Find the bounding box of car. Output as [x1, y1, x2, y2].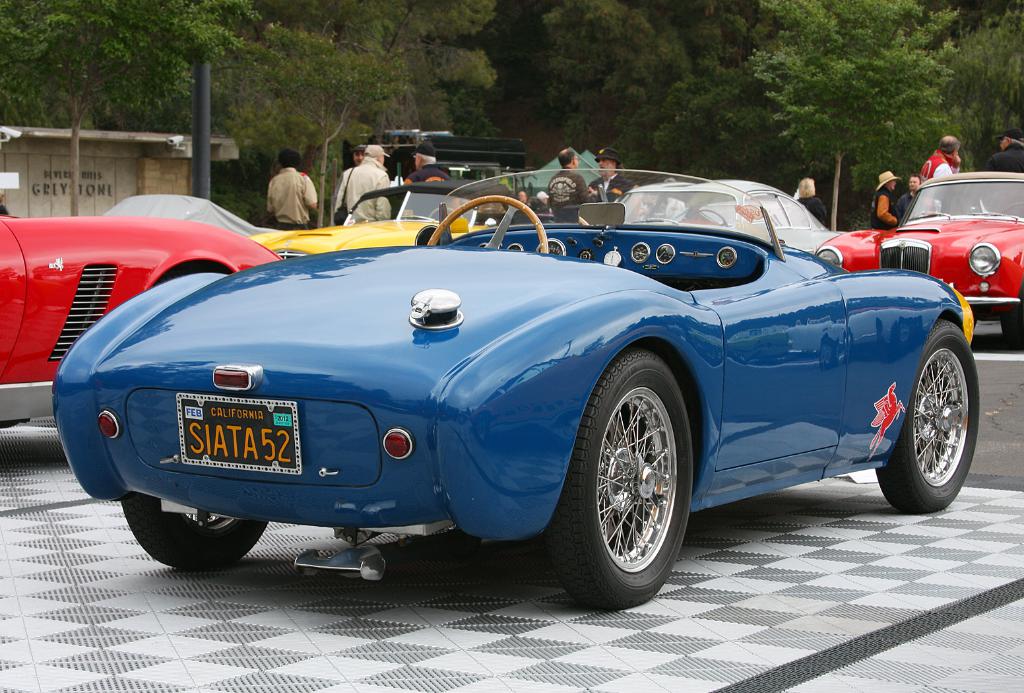
[0, 180, 476, 442].
